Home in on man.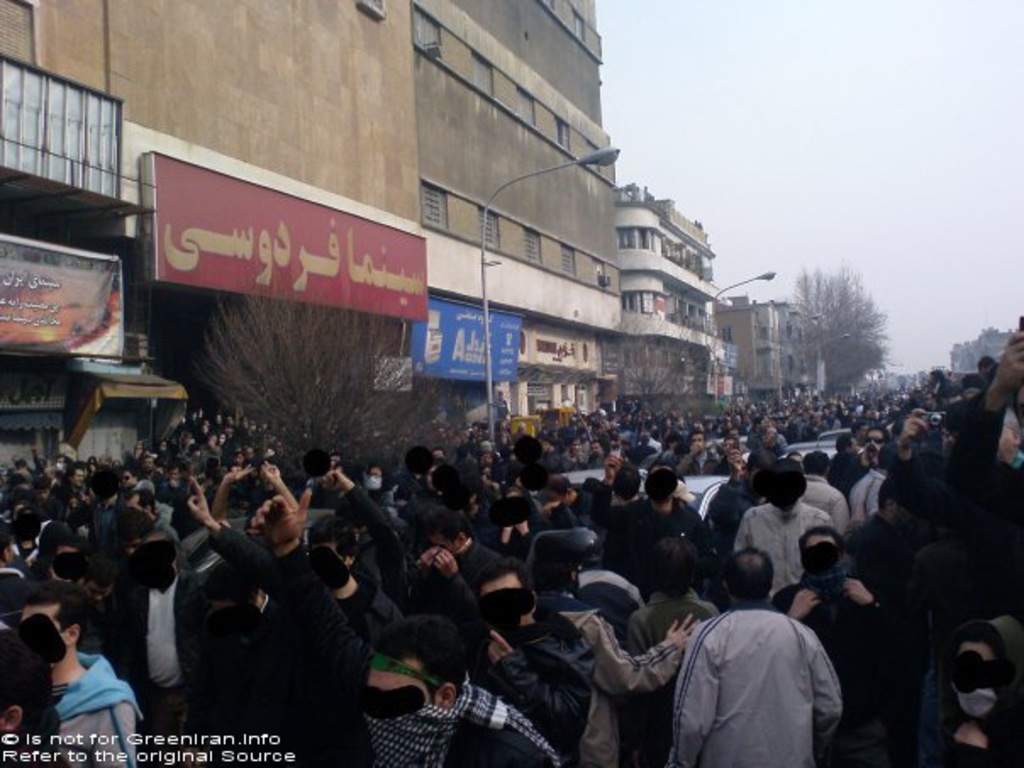
Homed in at <region>671, 565, 858, 763</region>.
